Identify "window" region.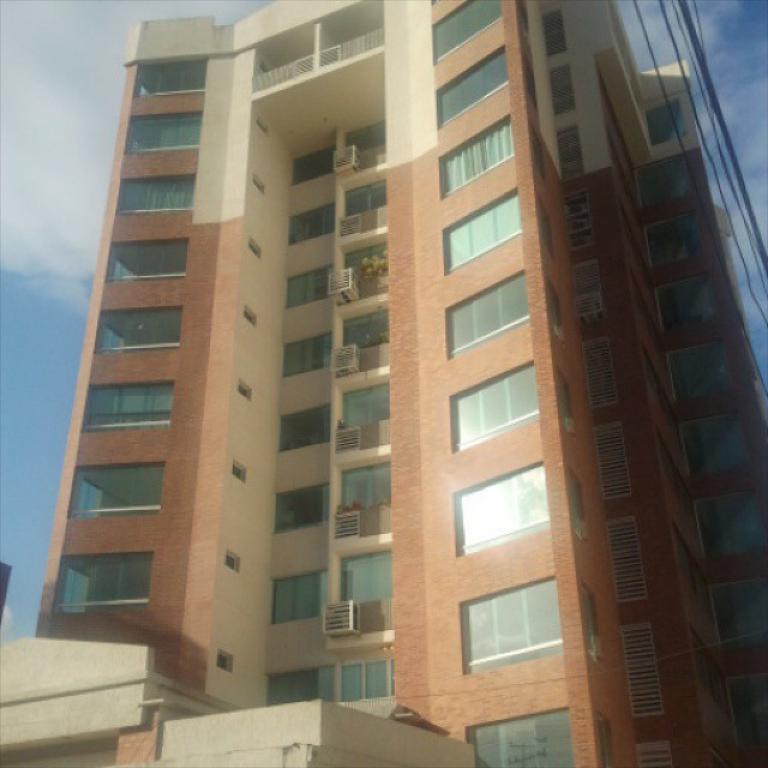
Region: {"left": 101, "top": 234, "right": 185, "bottom": 282}.
